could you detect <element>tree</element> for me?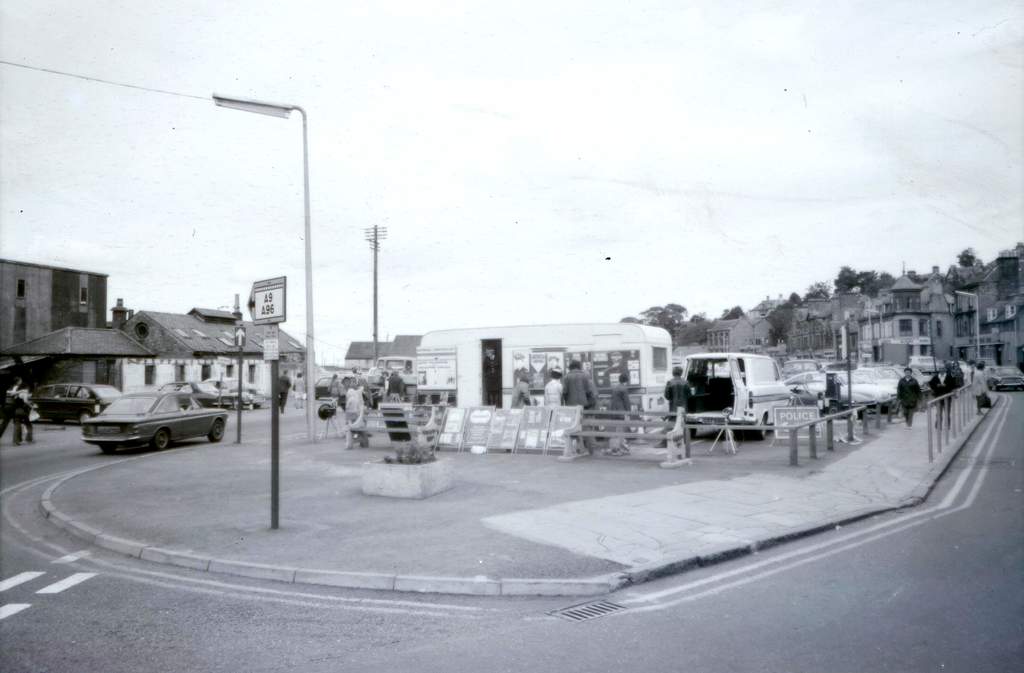
Detection result: <bbox>639, 301, 682, 352</bbox>.
